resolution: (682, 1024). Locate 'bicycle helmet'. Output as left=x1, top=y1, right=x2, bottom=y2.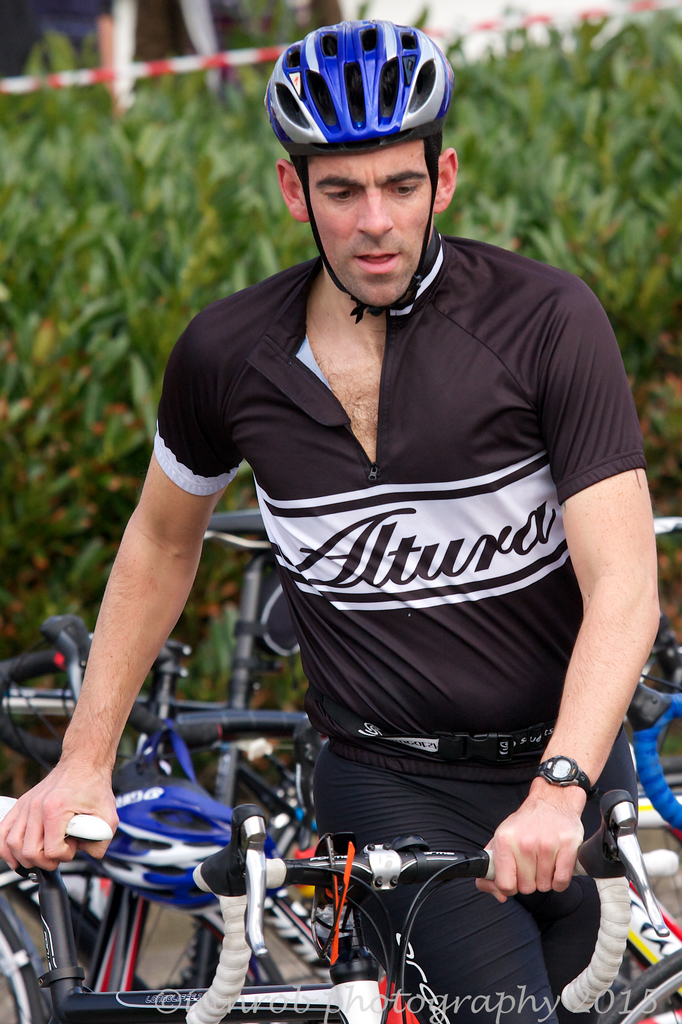
left=260, top=18, right=456, bottom=322.
